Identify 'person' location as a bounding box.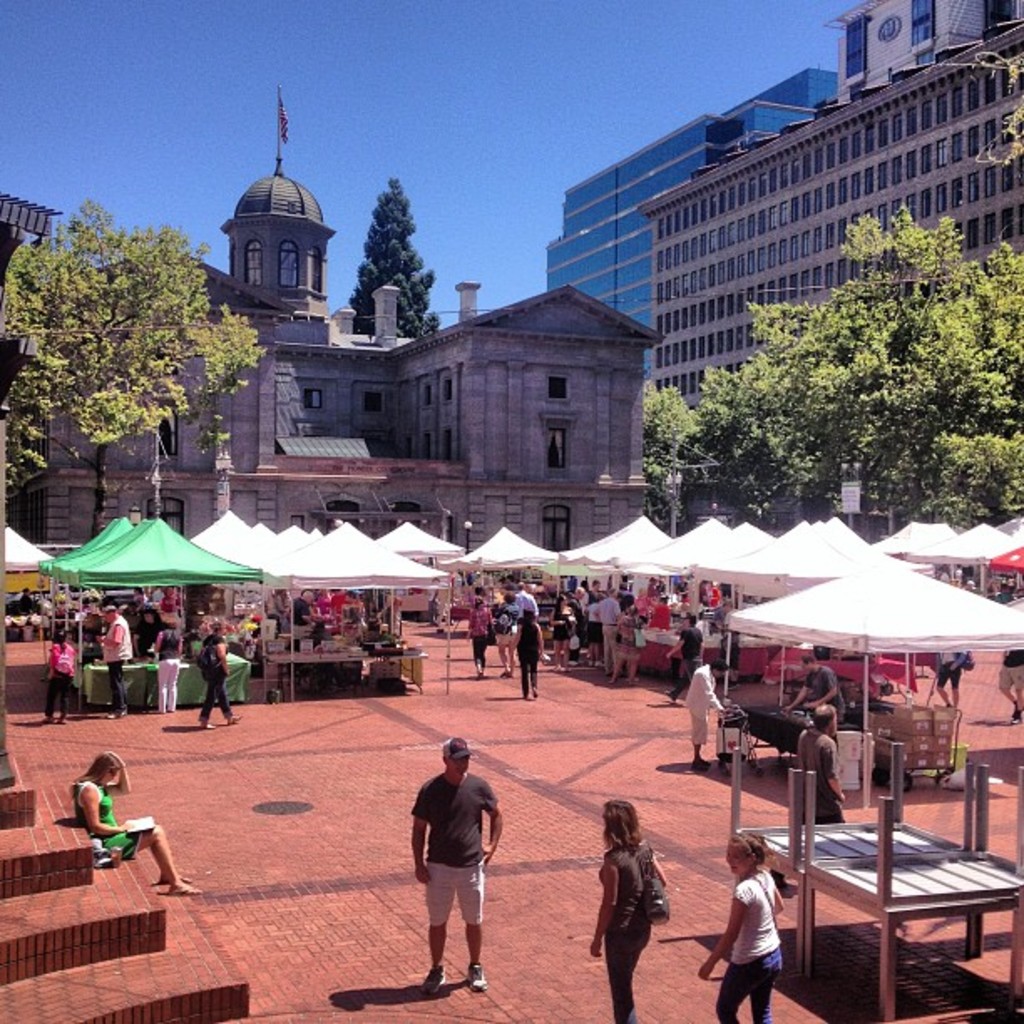
[x1=268, y1=584, x2=289, y2=629].
